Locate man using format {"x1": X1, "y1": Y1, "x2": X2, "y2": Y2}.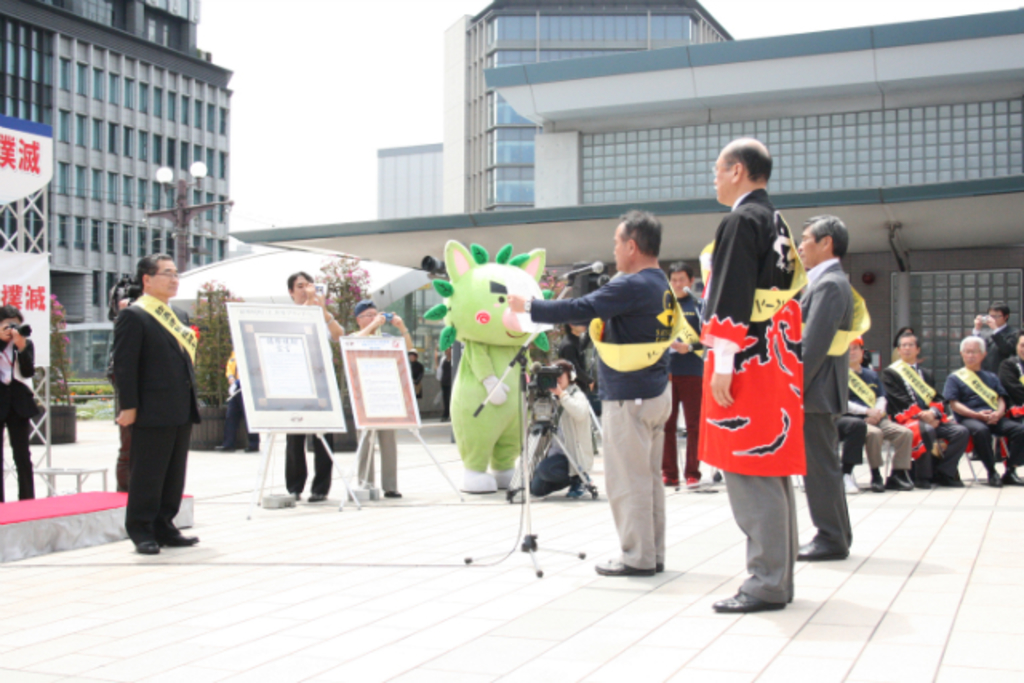
{"x1": 334, "y1": 294, "x2": 410, "y2": 501}.
